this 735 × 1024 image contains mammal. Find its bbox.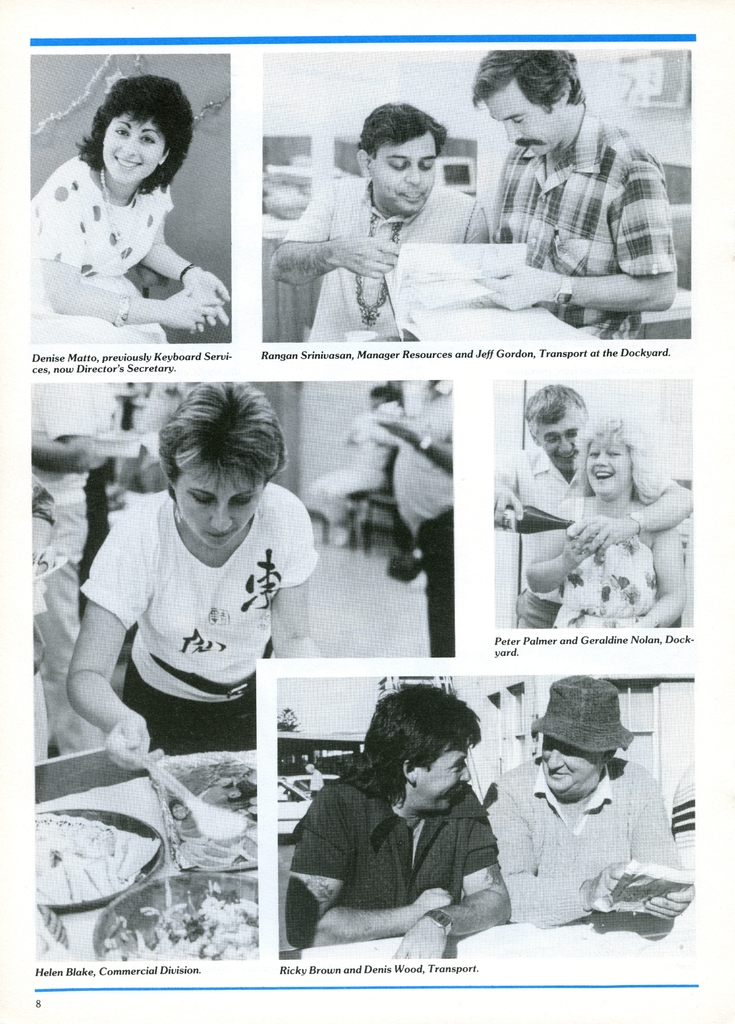
pyautogui.locateOnScreen(64, 371, 328, 772).
